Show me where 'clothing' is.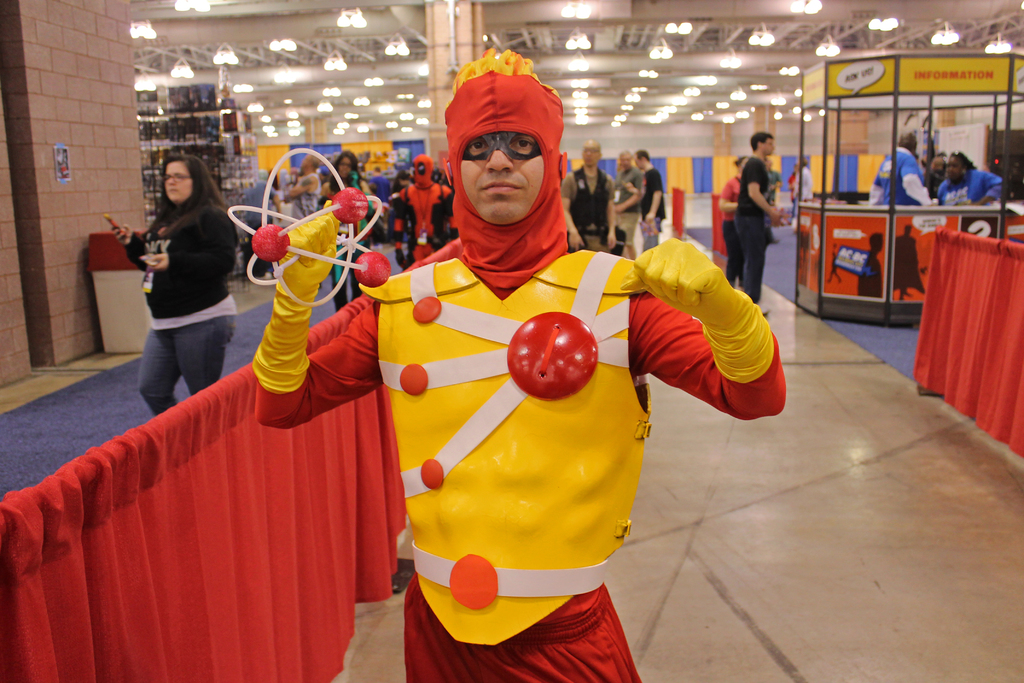
'clothing' is at 796:163:819:204.
